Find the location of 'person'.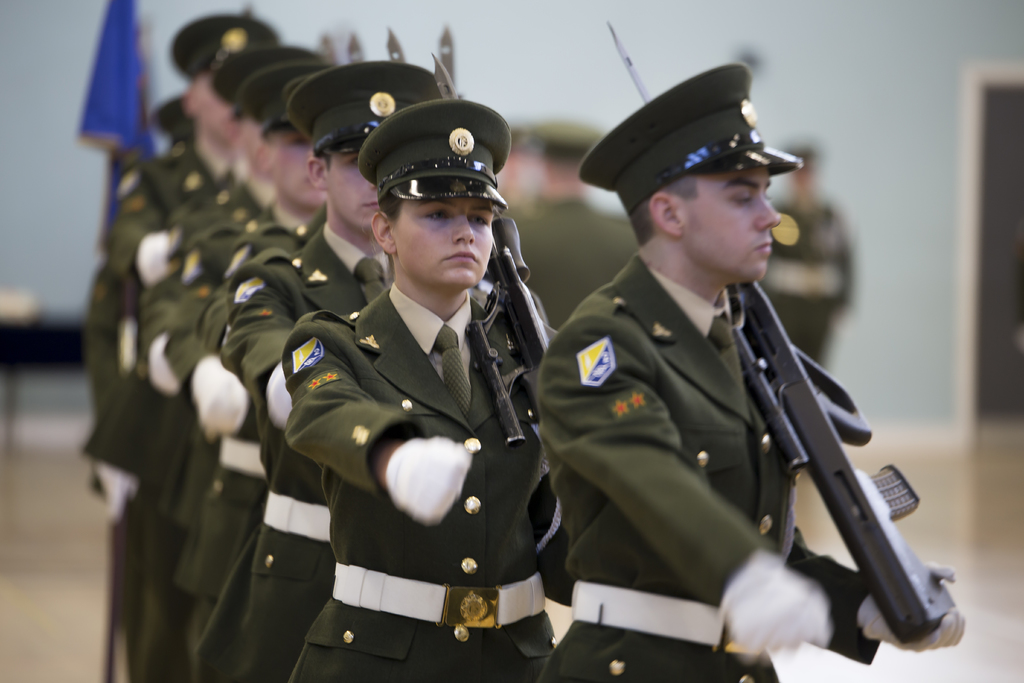
Location: {"left": 273, "top": 105, "right": 557, "bottom": 682}.
